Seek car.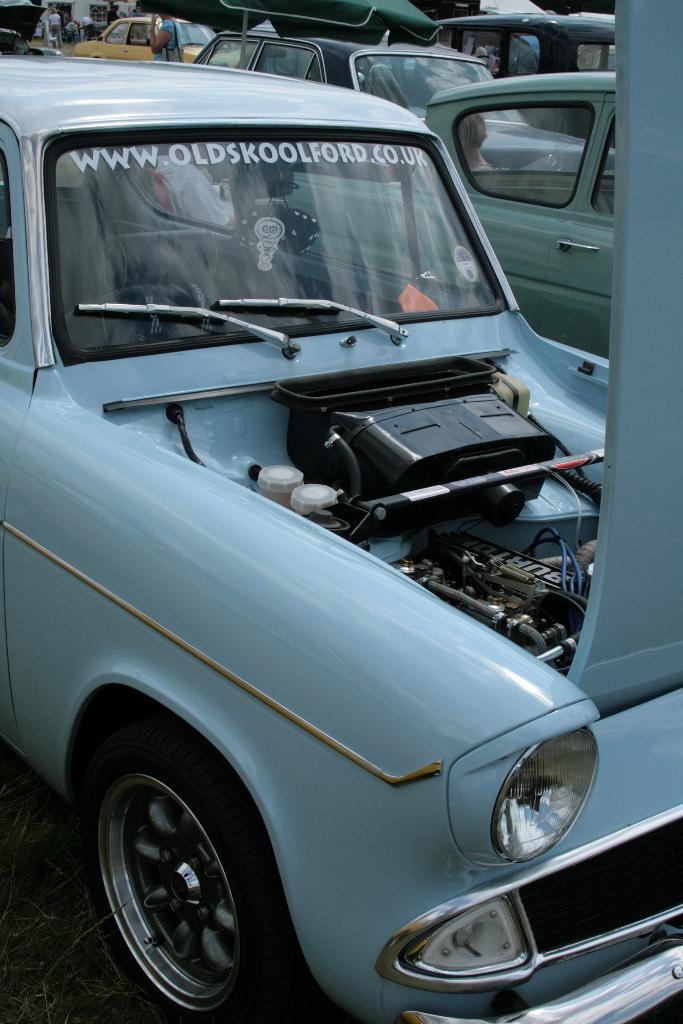
region(0, 65, 640, 1023).
